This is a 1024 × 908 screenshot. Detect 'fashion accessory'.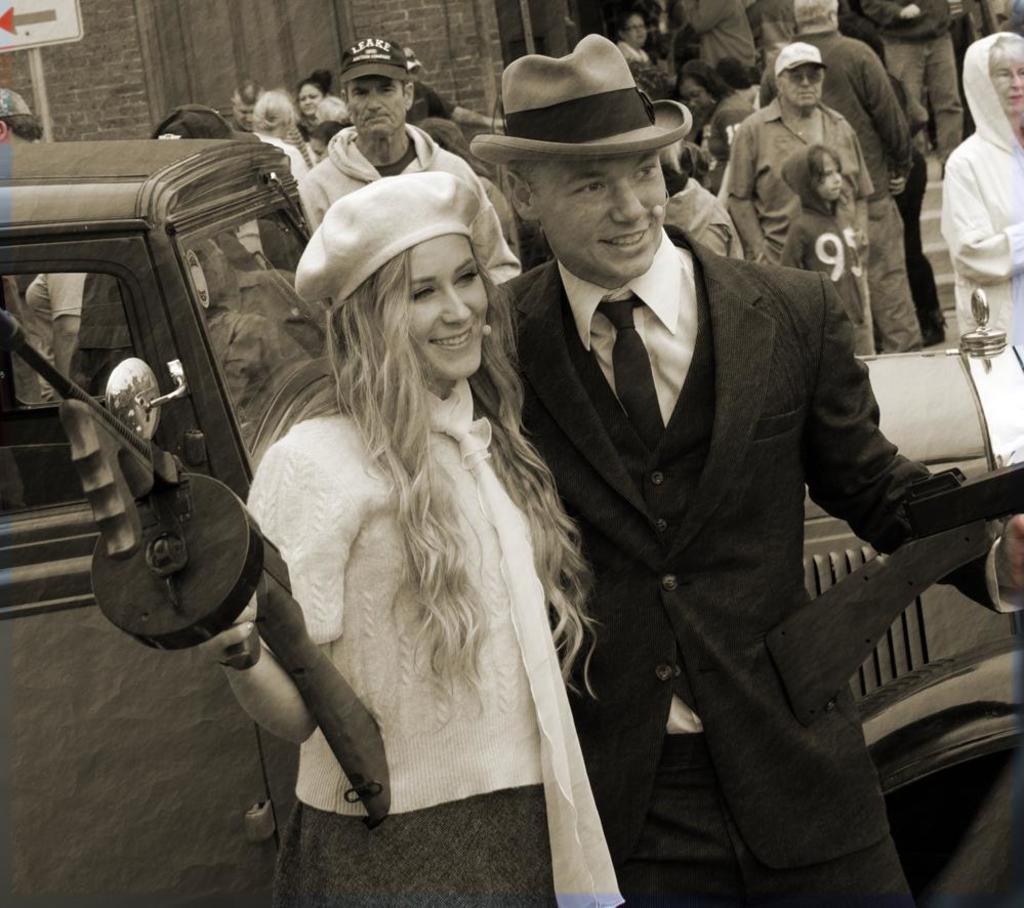
BBox(593, 296, 668, 449).
